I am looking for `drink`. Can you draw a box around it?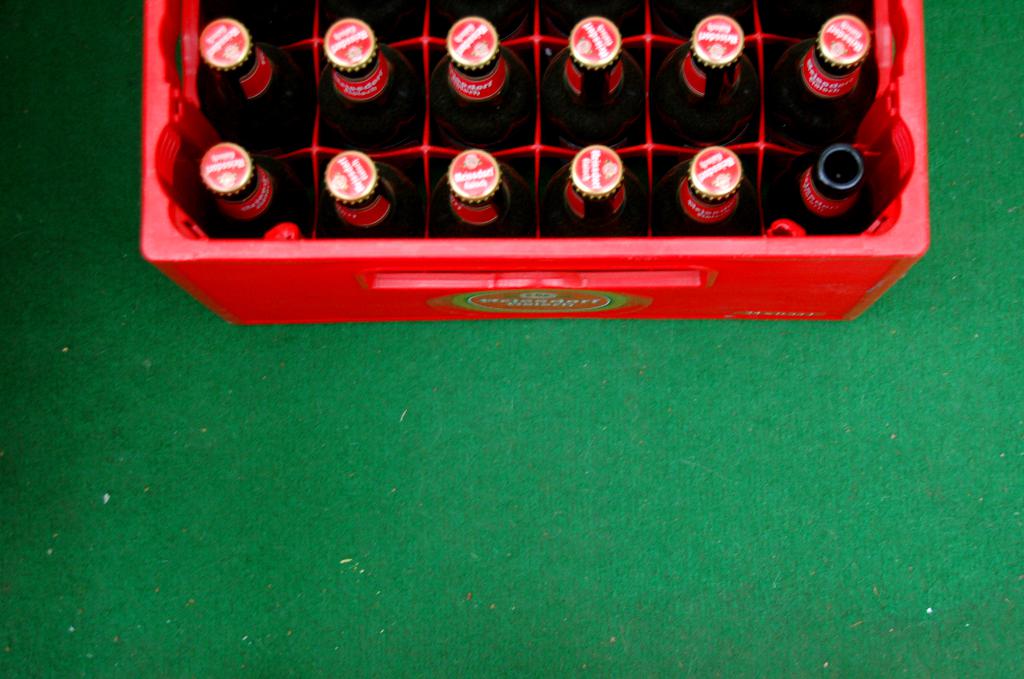
Sure, the bounding box is rect(654, 145, 749, 229).
